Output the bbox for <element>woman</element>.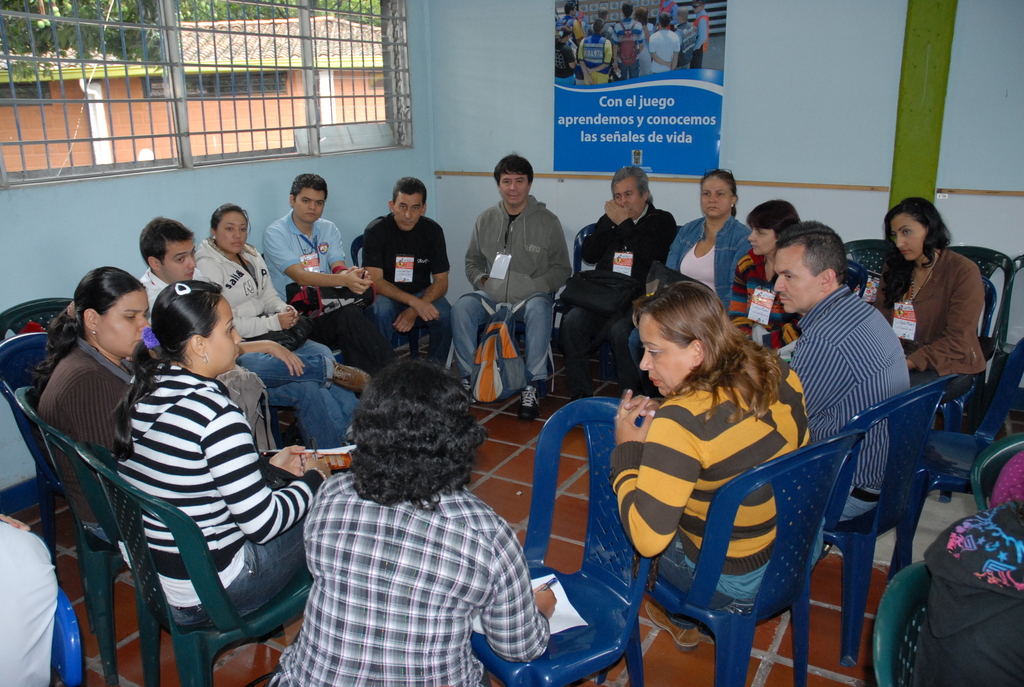
x1=728, y1=201, x2=803, y2=351.
